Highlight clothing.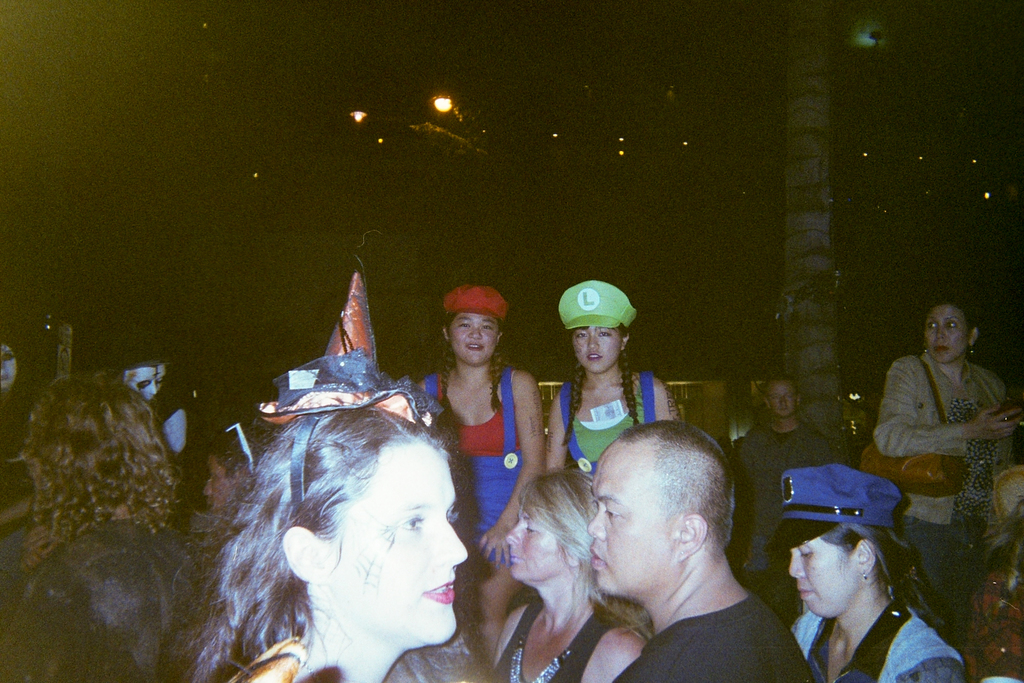
Highlighted region: 618 603 835 682.
